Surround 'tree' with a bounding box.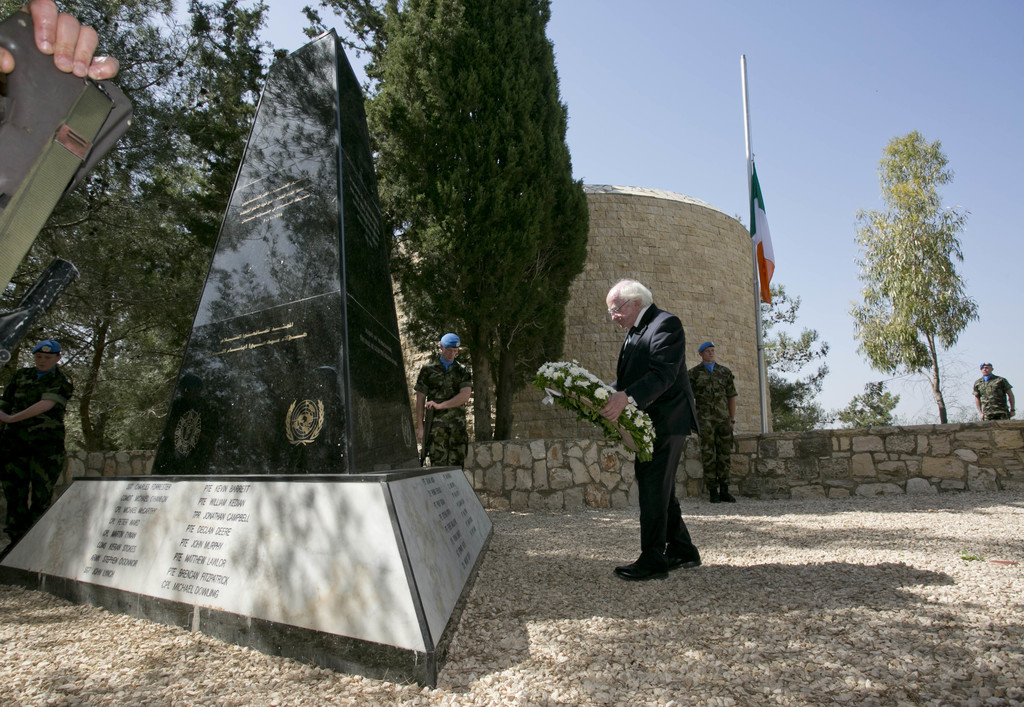
bbox=[1, 0, 295, 379].
